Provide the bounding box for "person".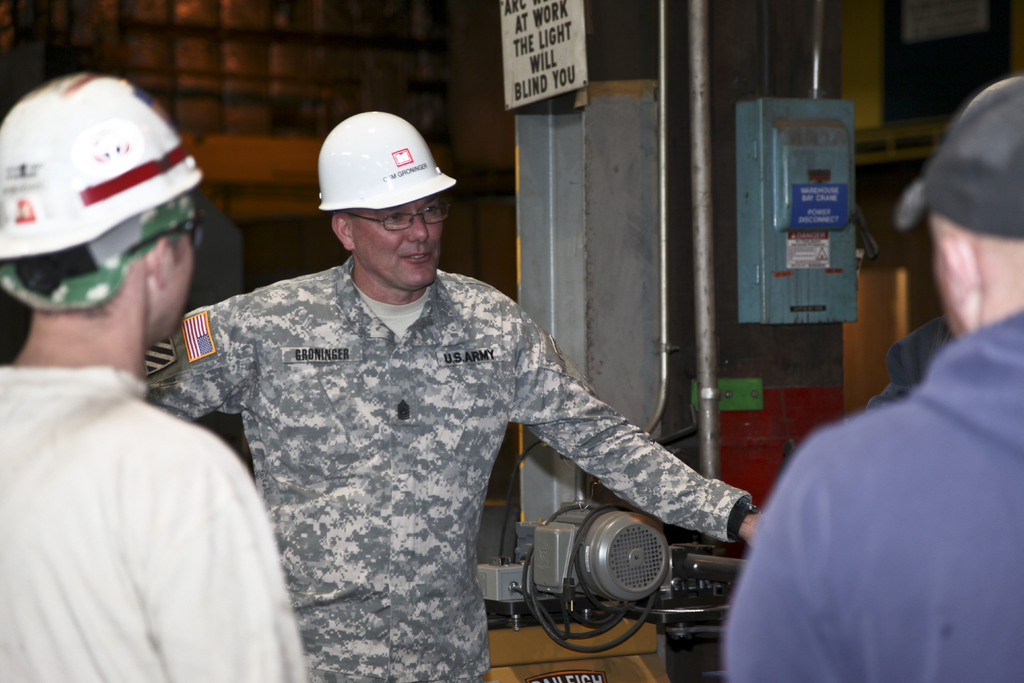
[x1=0, y1=69, x2=310, y2=682].
